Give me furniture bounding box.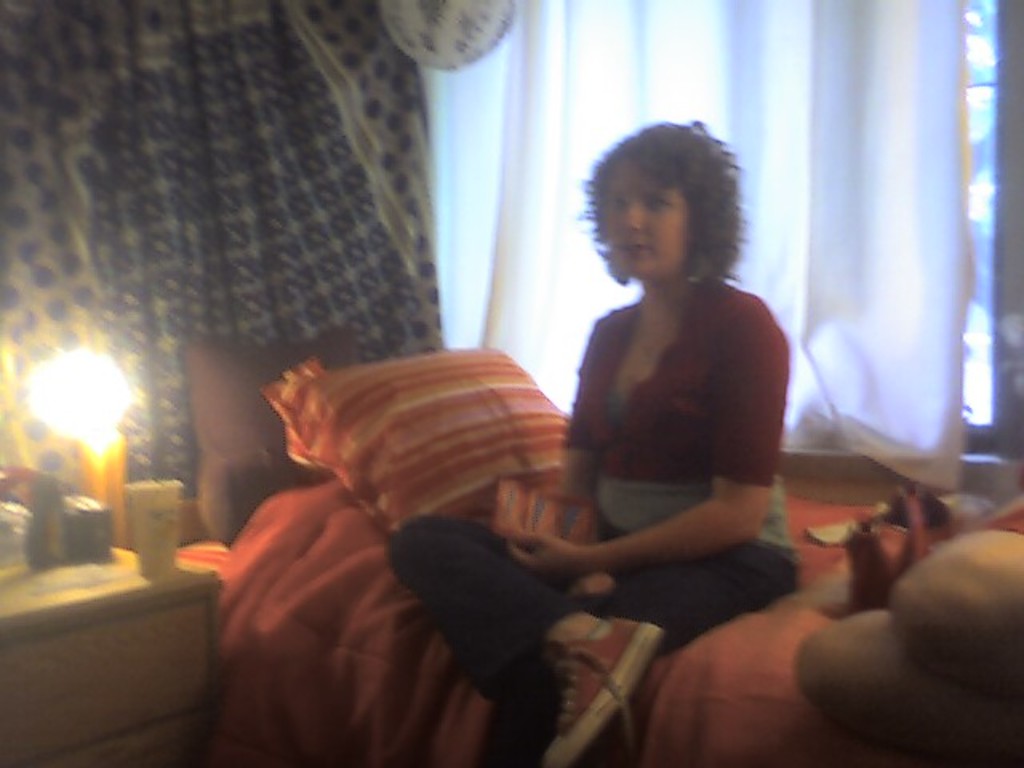
bbox=(174, 357, 909, 766).
